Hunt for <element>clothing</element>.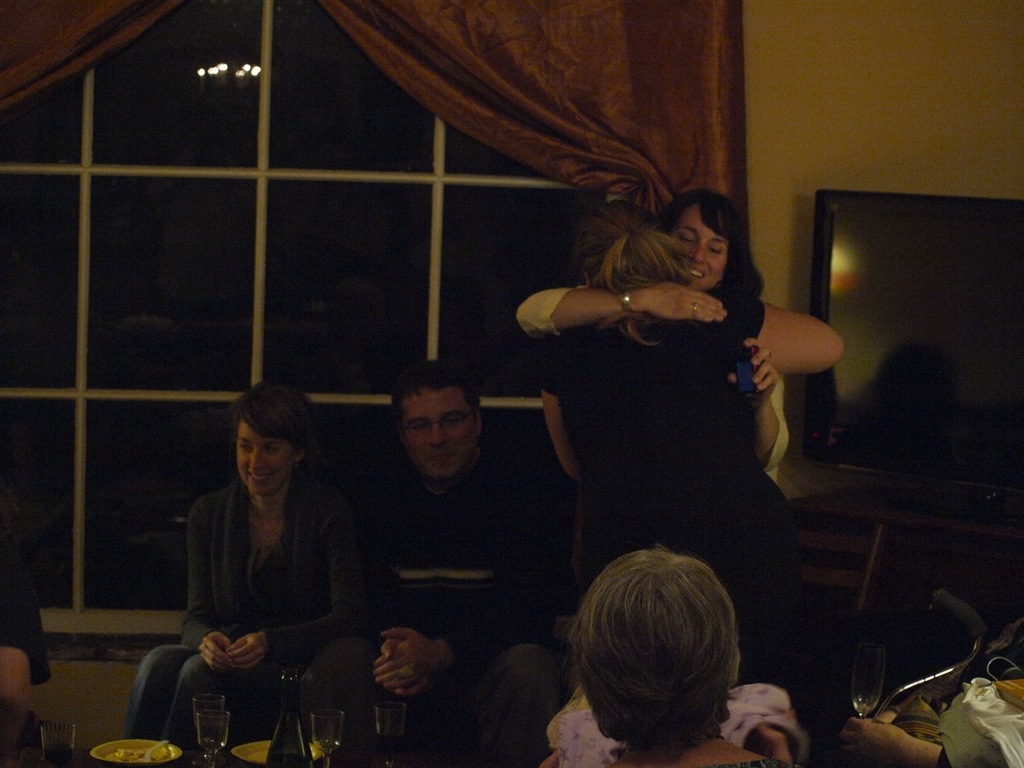
Hunted down at <region>0, 501, 54, 686</region>.
